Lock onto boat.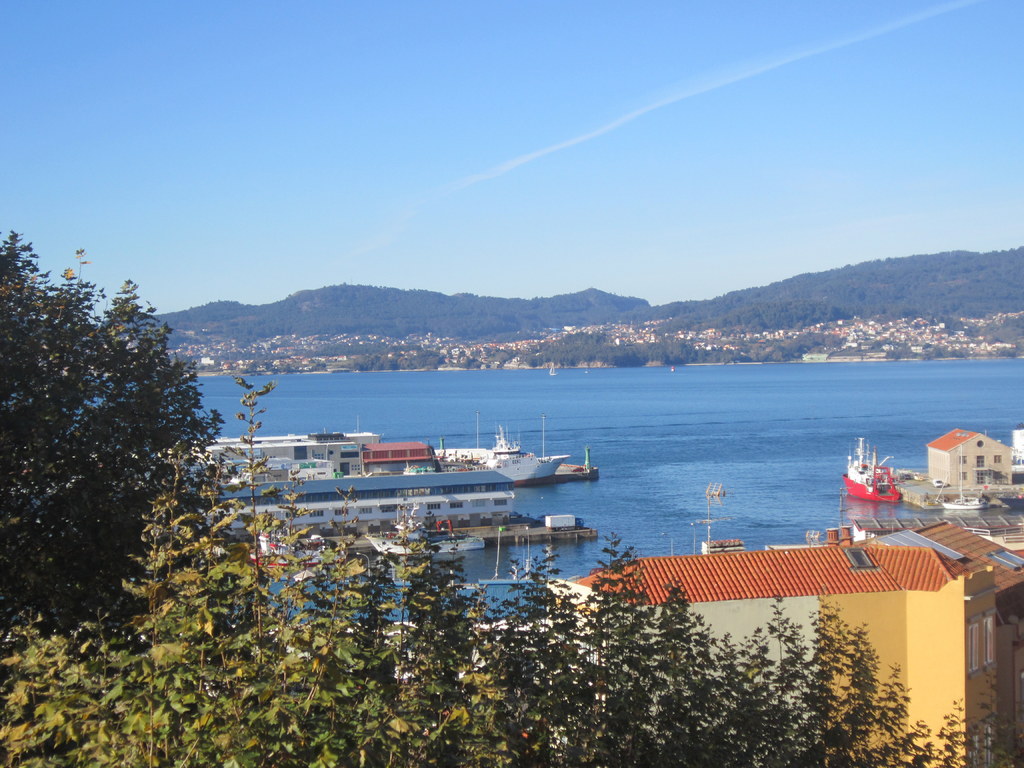
Locked: box=[367, 511, 486, 557].
